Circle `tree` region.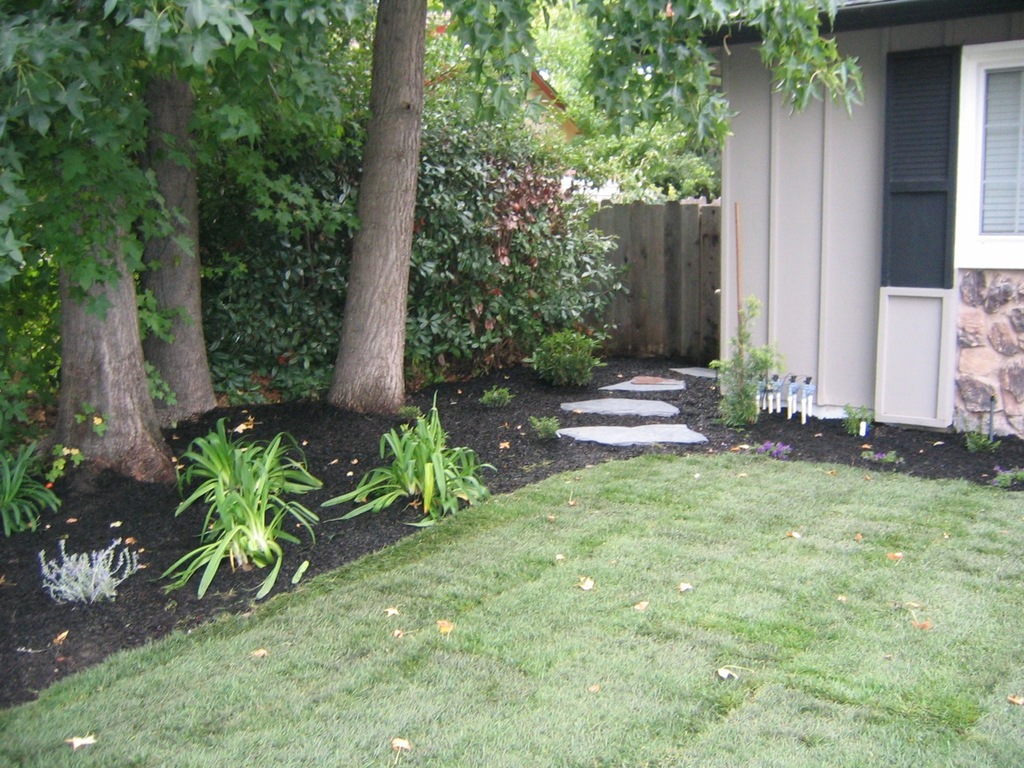
Region: <region>299, 0, 869, 414</region>.
